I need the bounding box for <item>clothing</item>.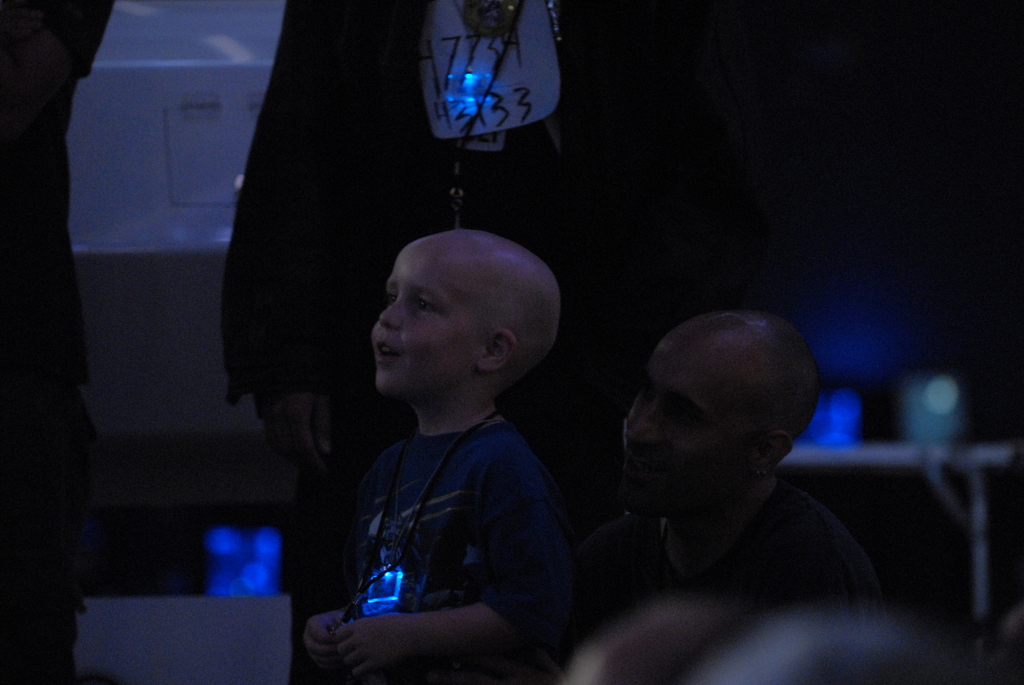
Here it is: (318, 370, 561, 673).
